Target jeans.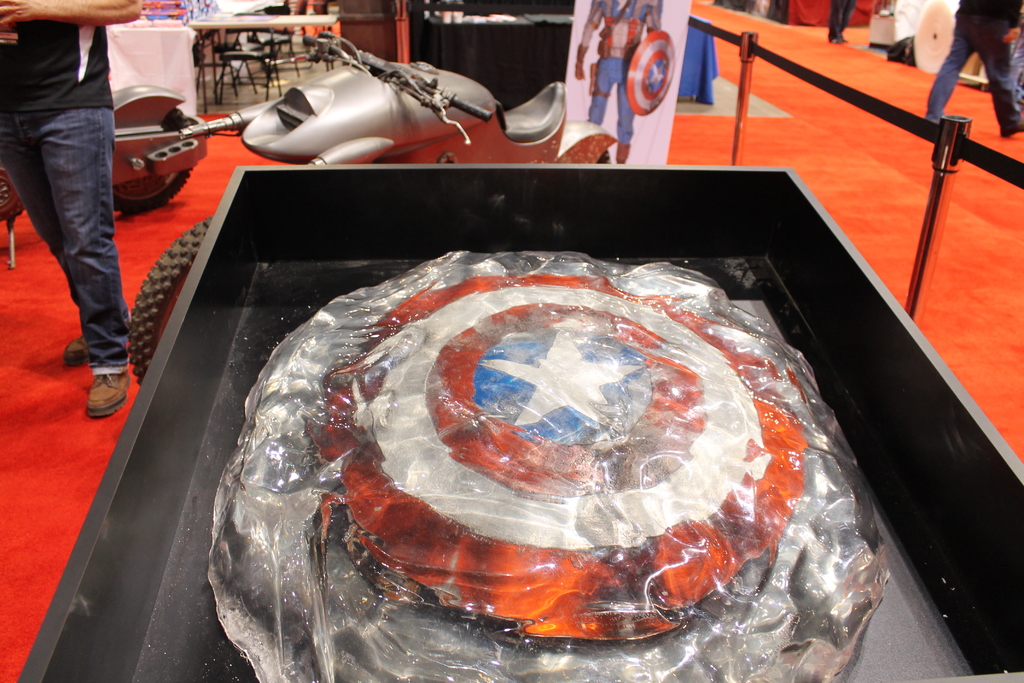
Target region: Rect(16, 44, 124, 418).
